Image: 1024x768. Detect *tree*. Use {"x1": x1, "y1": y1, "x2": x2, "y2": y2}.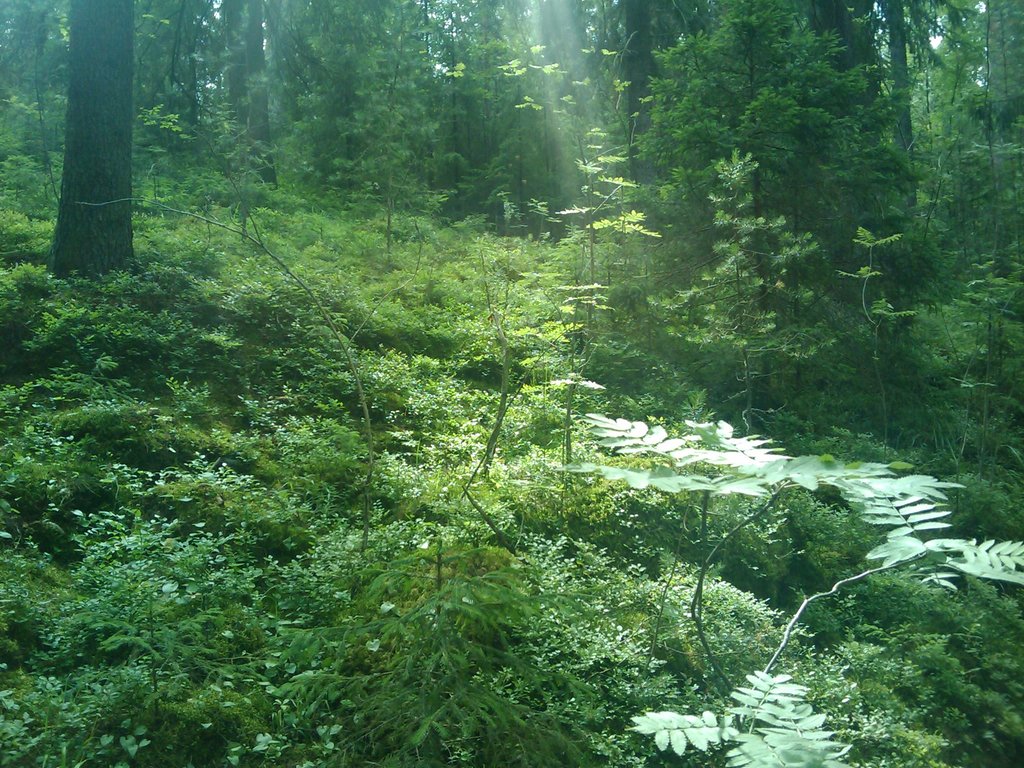
{"x1": 0, "y1": 0, "x2": 1023, "y2": 767}.
